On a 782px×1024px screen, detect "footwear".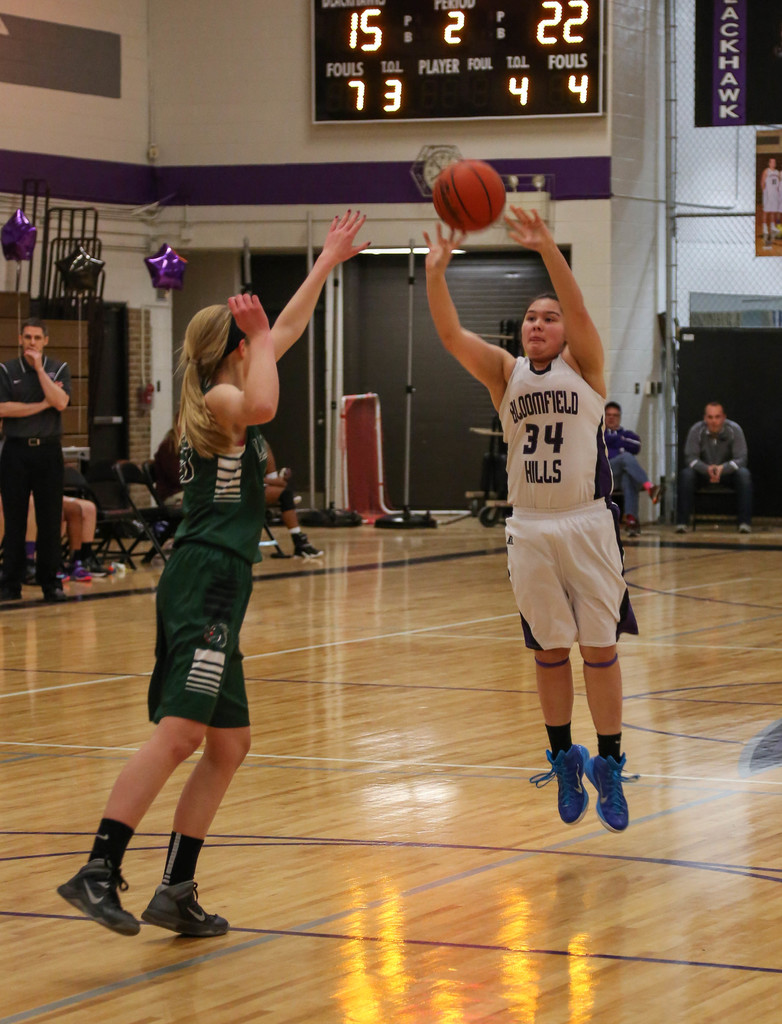
<box>134,881,233,935</box>.
